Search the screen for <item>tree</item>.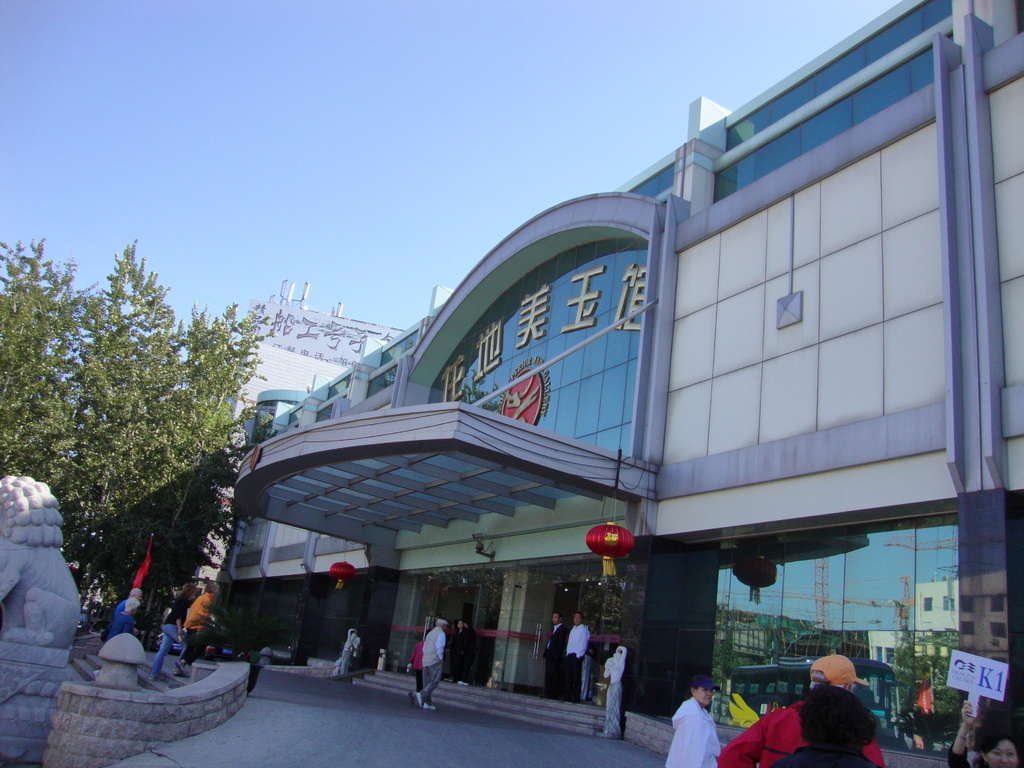
Found at 1, 220, 104, 616.
